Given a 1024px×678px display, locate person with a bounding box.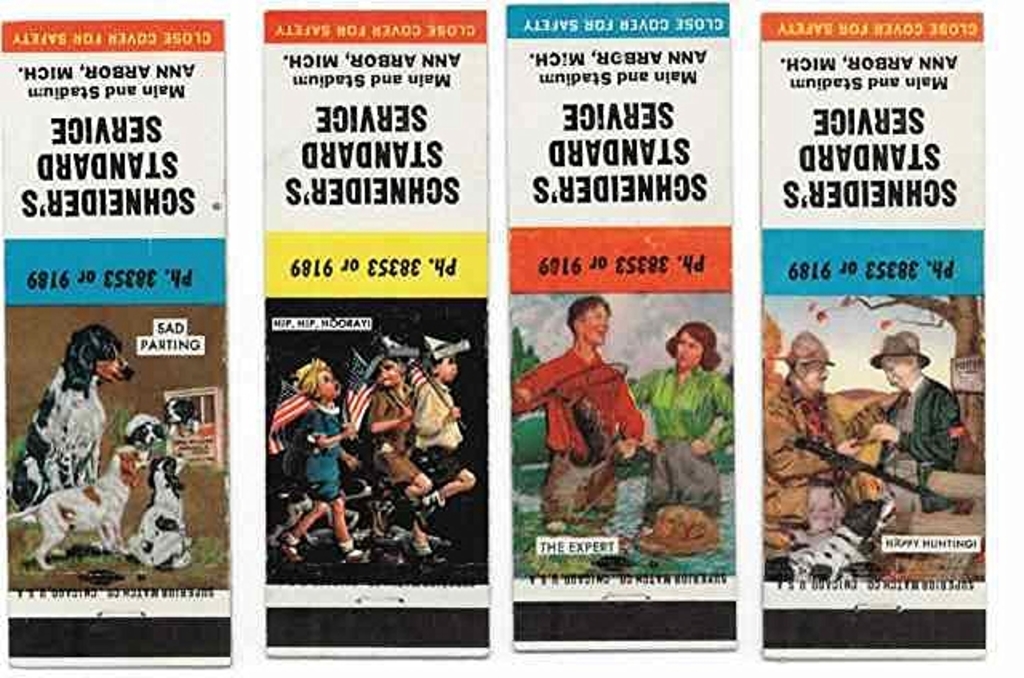
Located: pyautogui.locateOnScreen(765, 329, 901, 542).
